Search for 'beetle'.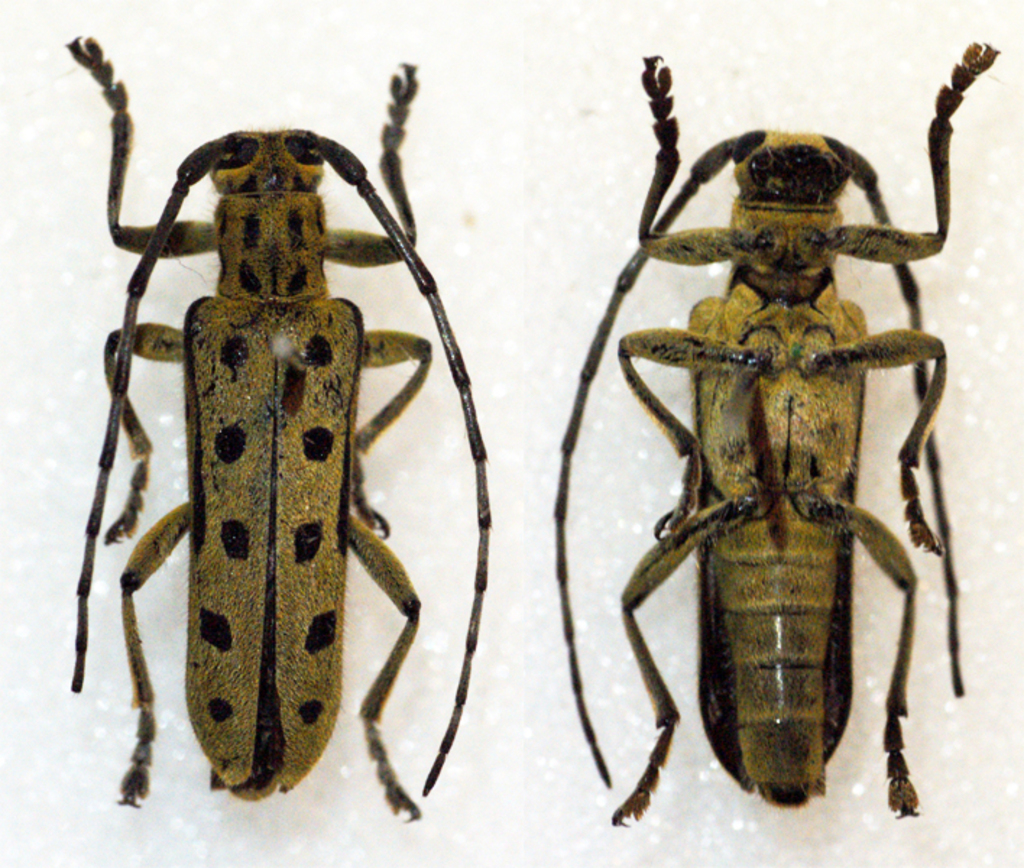
Found at (552, 54, 1002, 832).
